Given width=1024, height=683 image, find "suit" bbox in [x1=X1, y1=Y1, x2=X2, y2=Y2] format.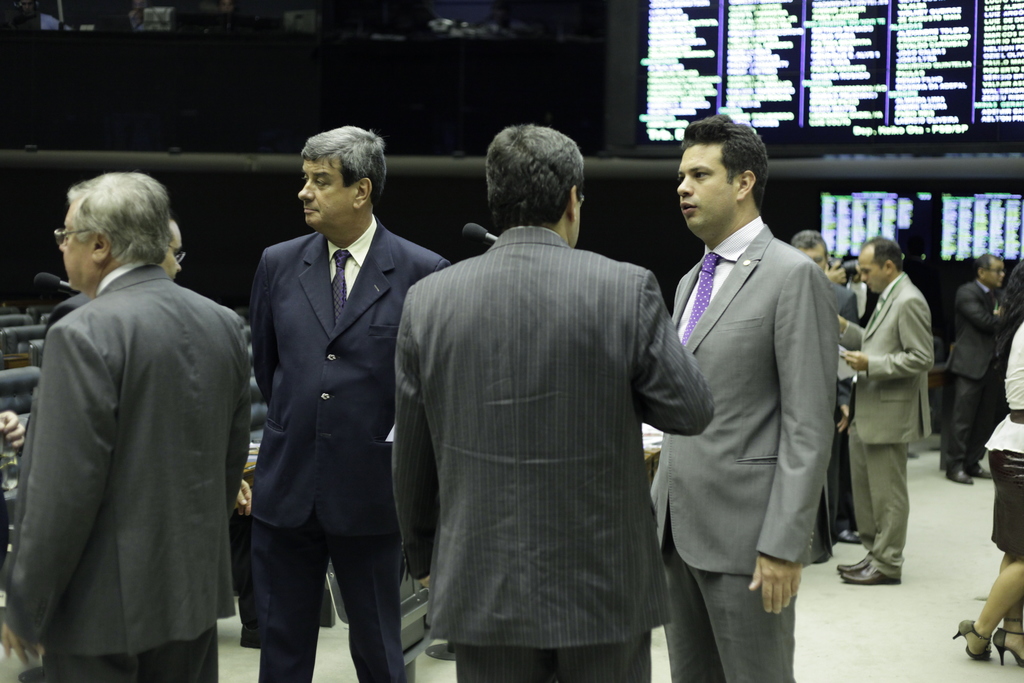
[x1=254, y1=210, x2=455, y2=682].
